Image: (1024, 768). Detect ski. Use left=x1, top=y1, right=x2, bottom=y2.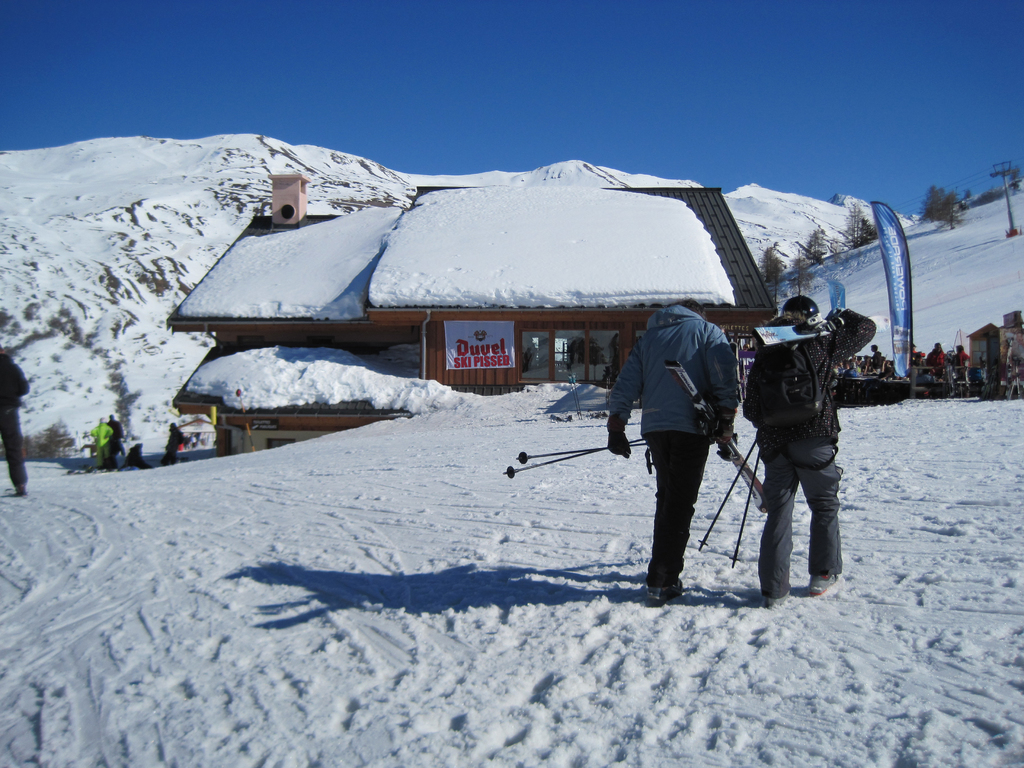
left=752, top=319, right=847, bottom=350.
